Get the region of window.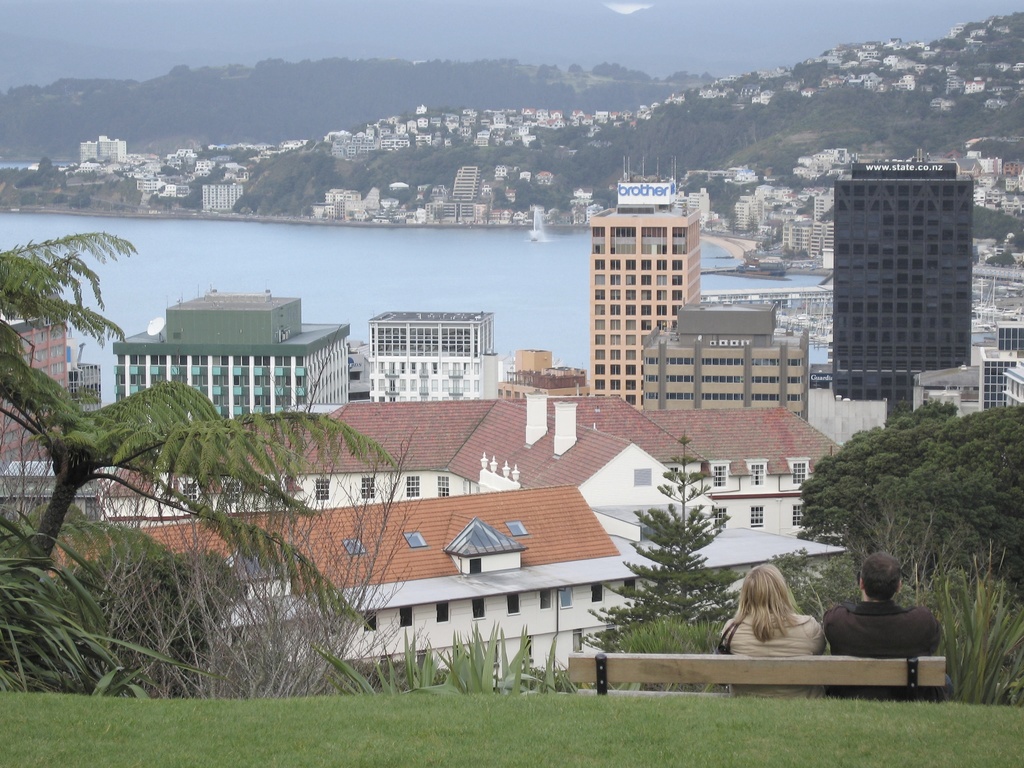
bbox=[313, 478, 332, 500].
